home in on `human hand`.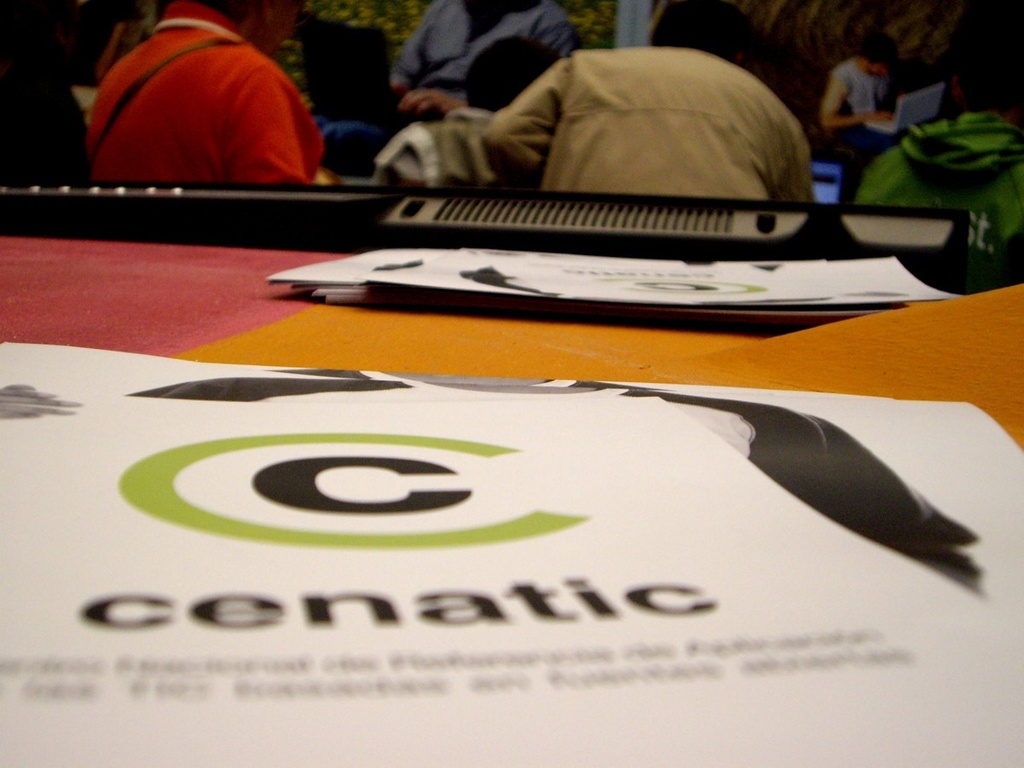
Homed in at crop(858, 111, 893, 120).
